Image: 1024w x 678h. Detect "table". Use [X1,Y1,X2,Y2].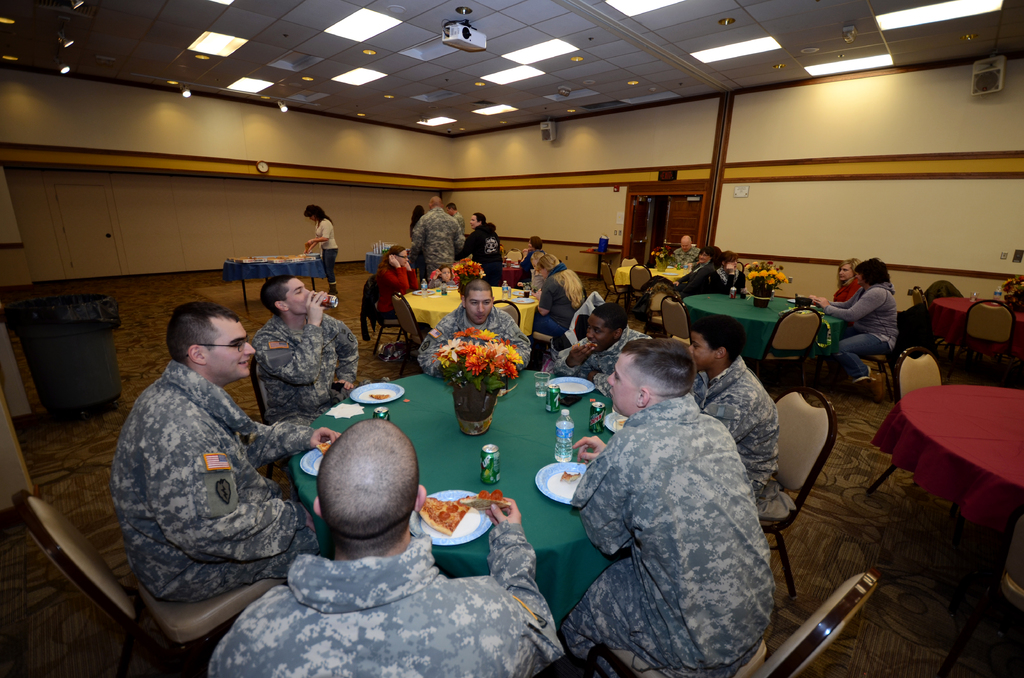
[403,285,538,336].
